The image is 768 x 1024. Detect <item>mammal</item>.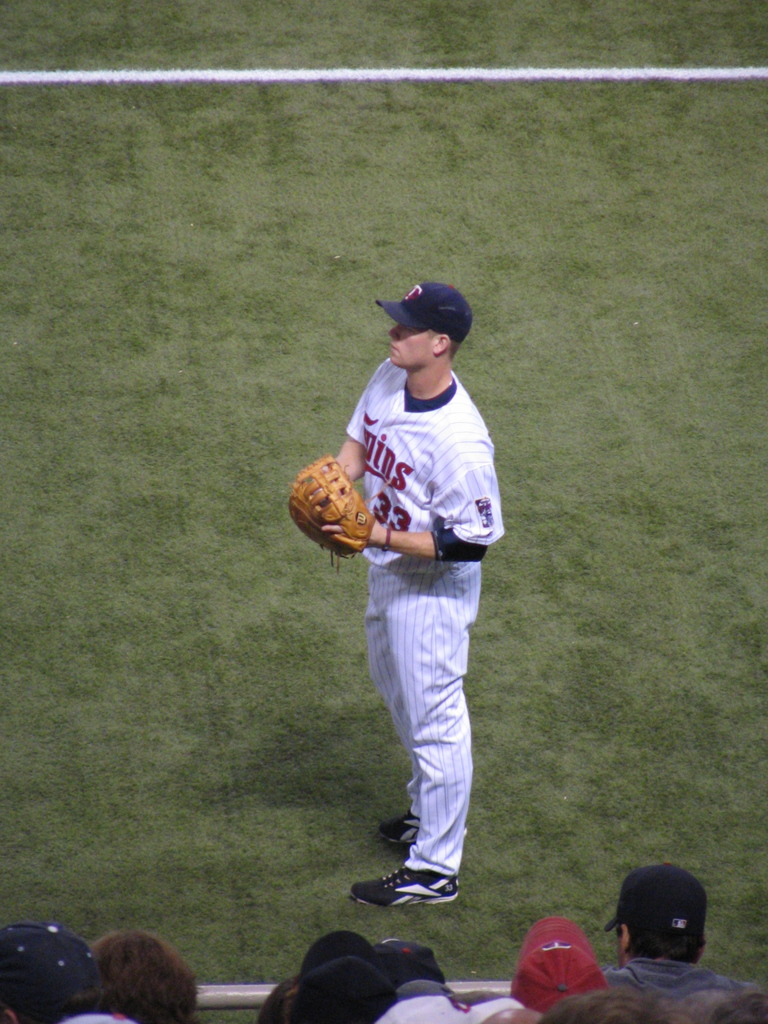
Detection: (682,986,767,1023).
